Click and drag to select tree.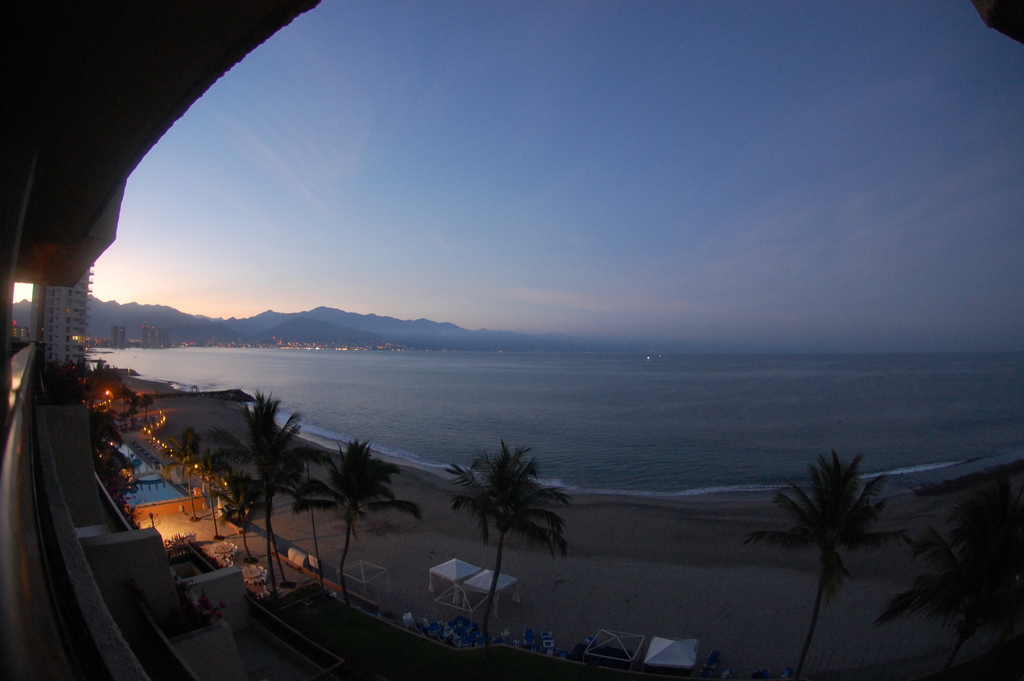
Selection: detection(295, 434, 422, 599).
